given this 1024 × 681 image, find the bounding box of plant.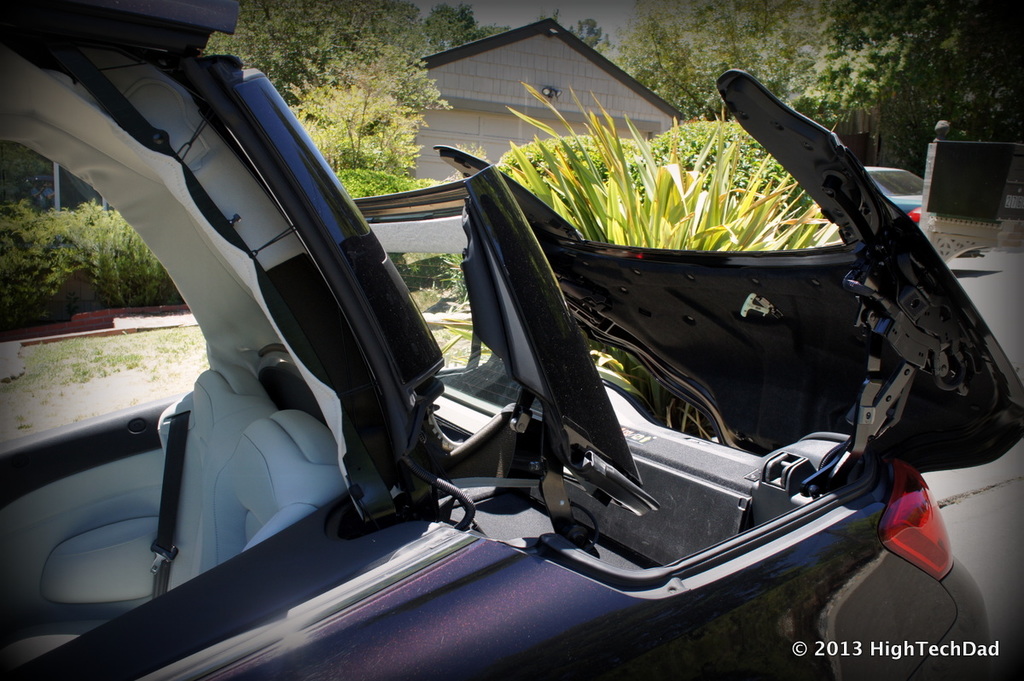
<box>420,312,494,372</box>.
